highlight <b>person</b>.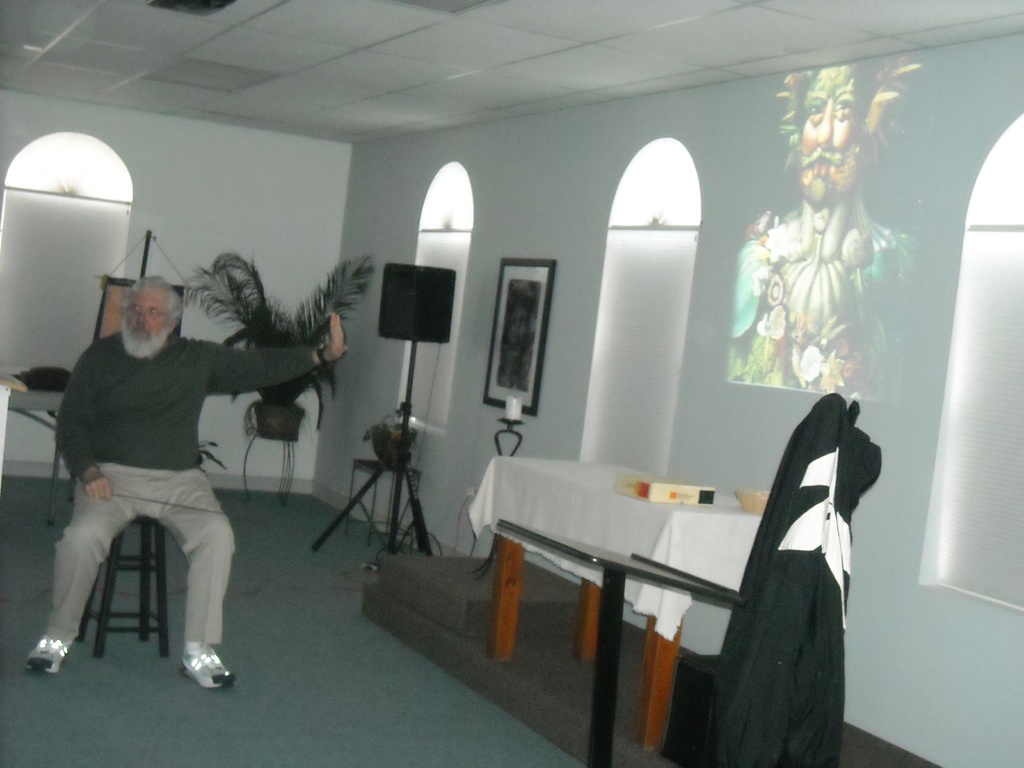
Highlighted region: [52, 251, 266, 703].
